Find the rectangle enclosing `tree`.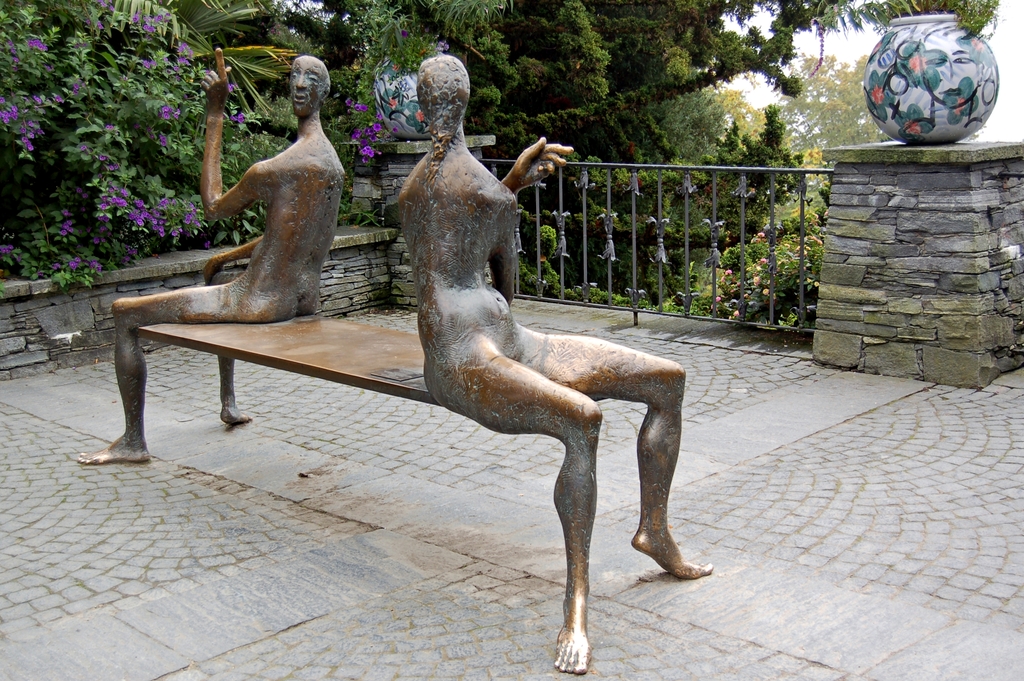
[1,0,310,285].
